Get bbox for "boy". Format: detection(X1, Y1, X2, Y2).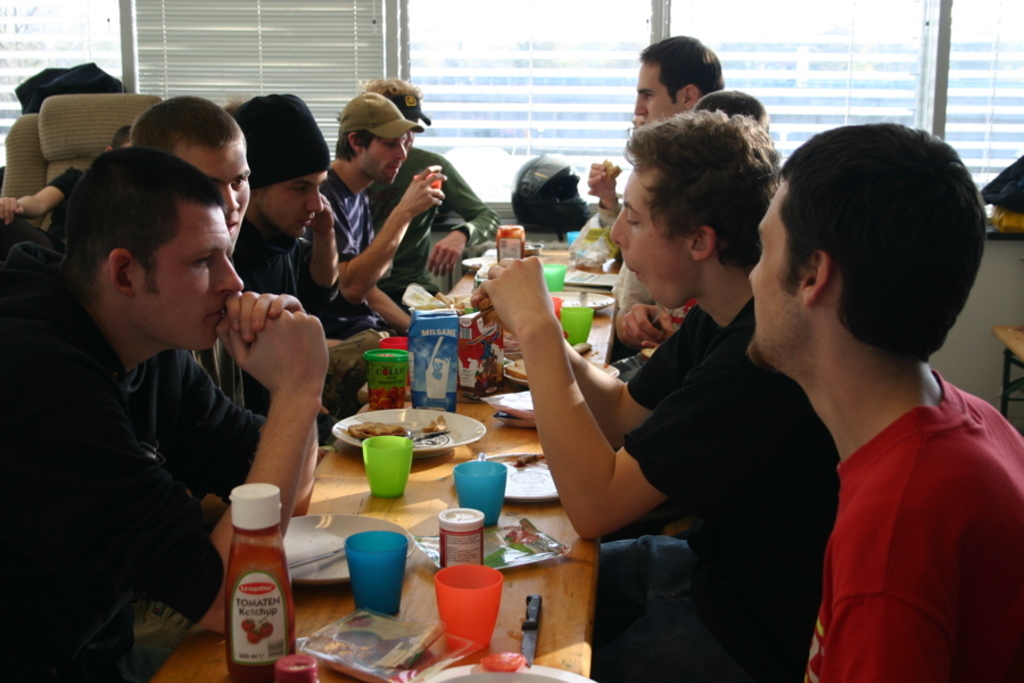
detection(616, 107, 955, 664).
